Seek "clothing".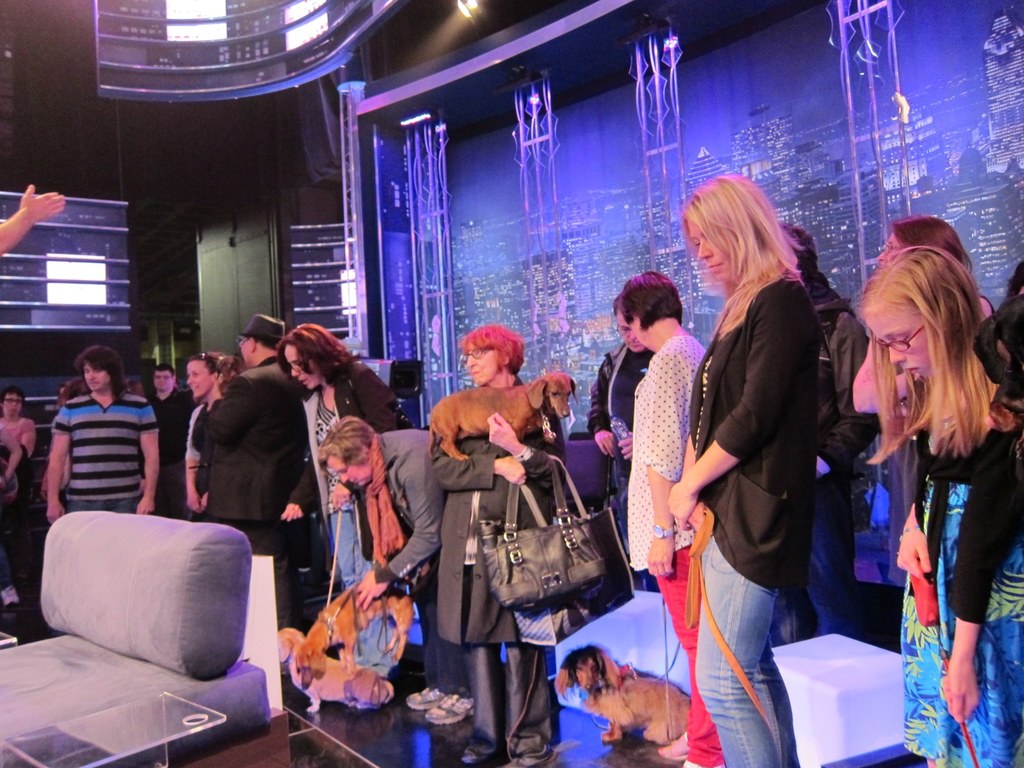
crop(888, 394, 1023, 767).
